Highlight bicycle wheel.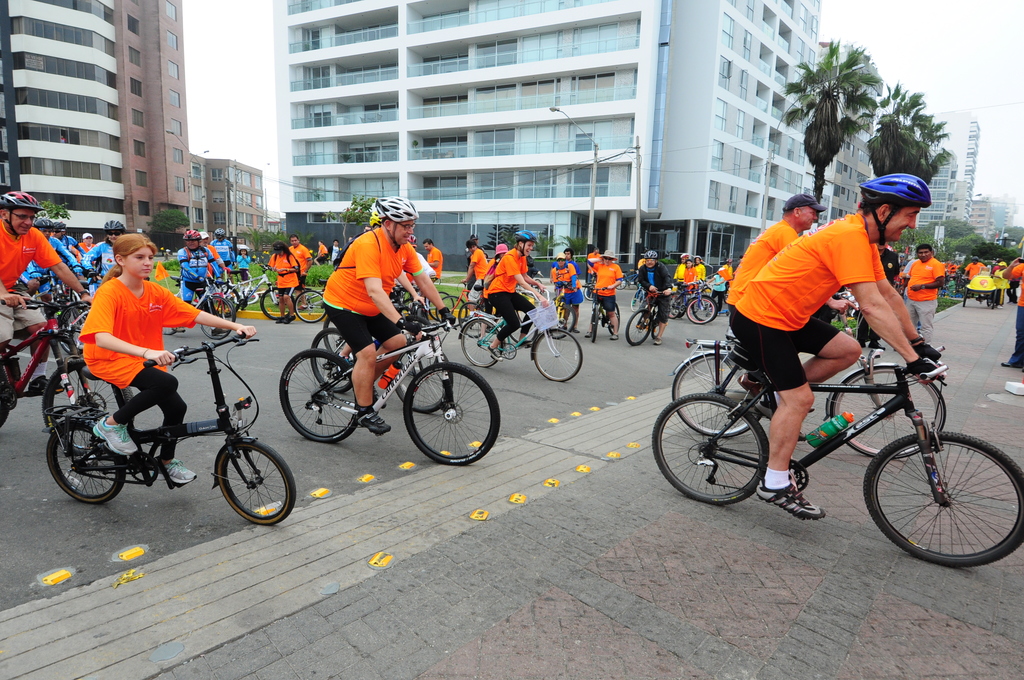
Highlighted region: bbox=(404, 364, 502, 465).
